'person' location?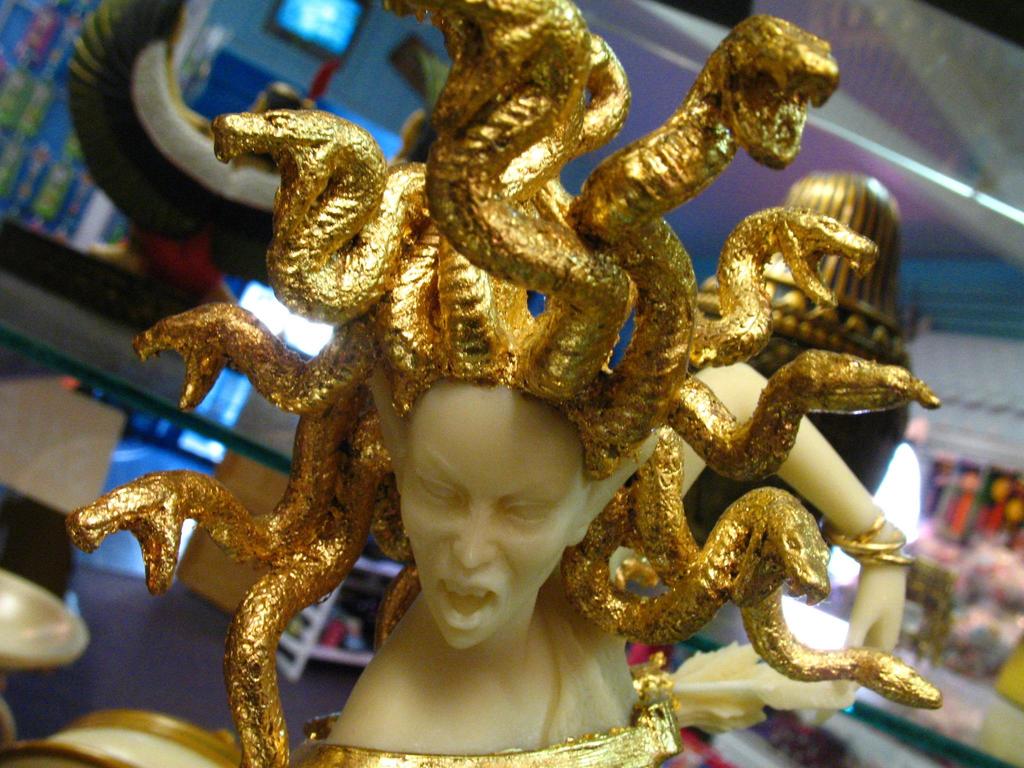
x1=56, y1=0, x2=957, y2=767
